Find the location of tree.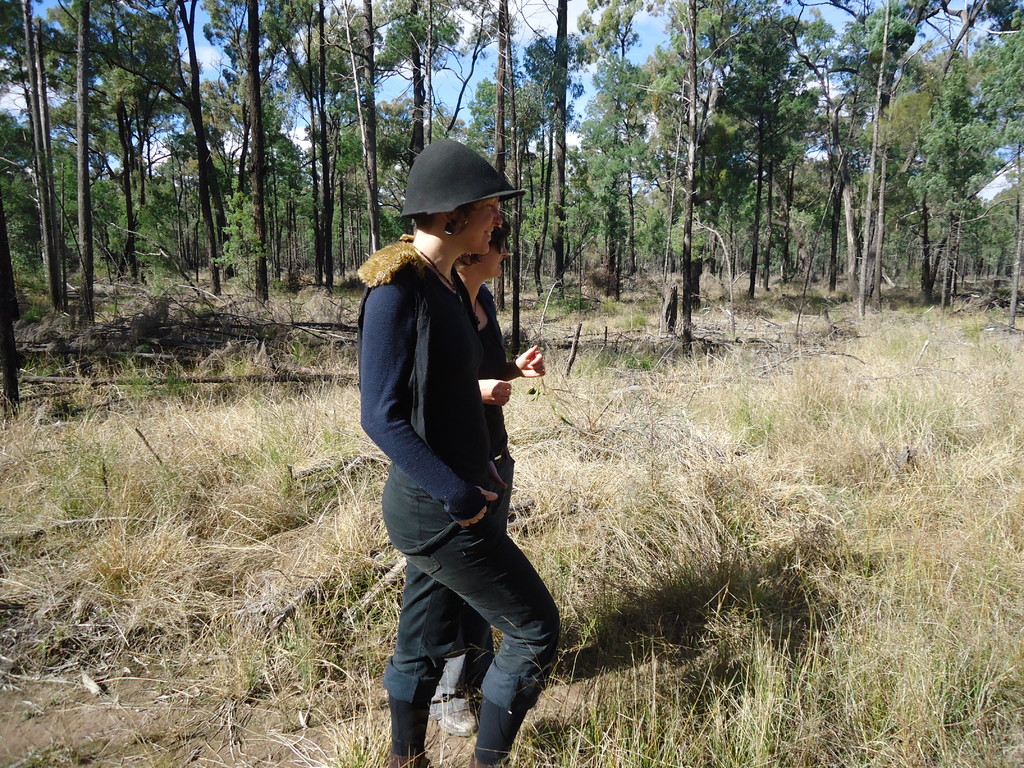
Location: 0/185/40/413.
